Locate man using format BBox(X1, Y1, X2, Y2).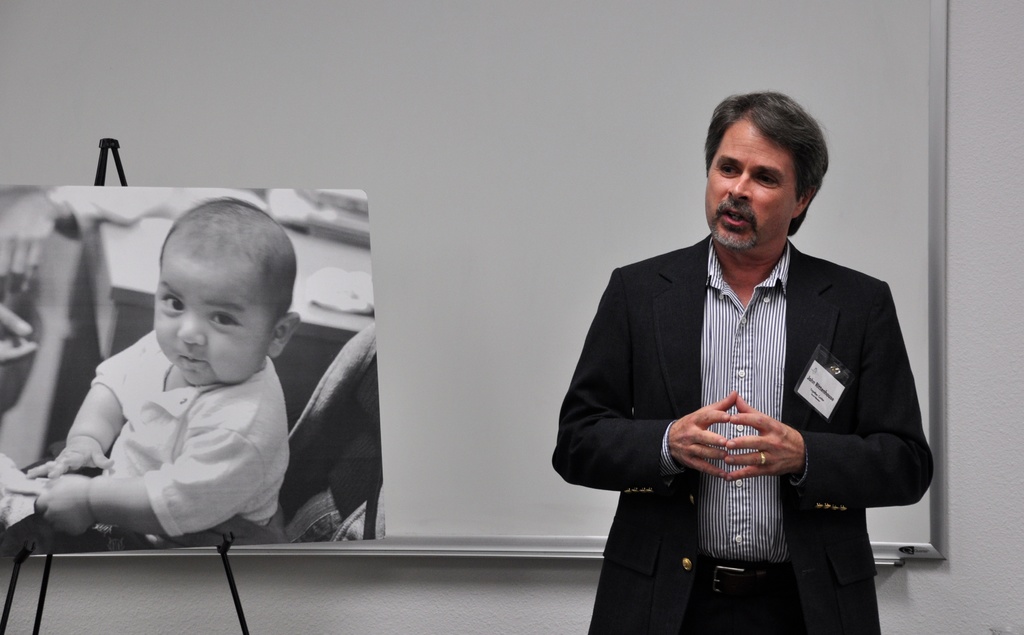
BBox(566, 106, 925, 624).
